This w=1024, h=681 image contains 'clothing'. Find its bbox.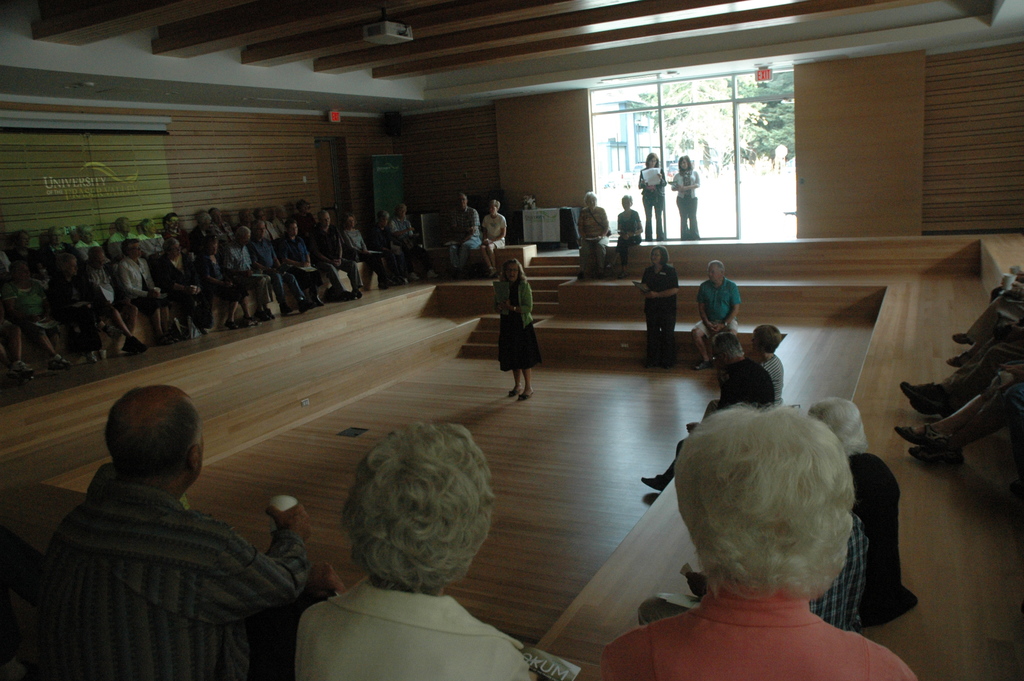
{"left": 812, "top": 525, "right": 862, "bottom": 629}.
